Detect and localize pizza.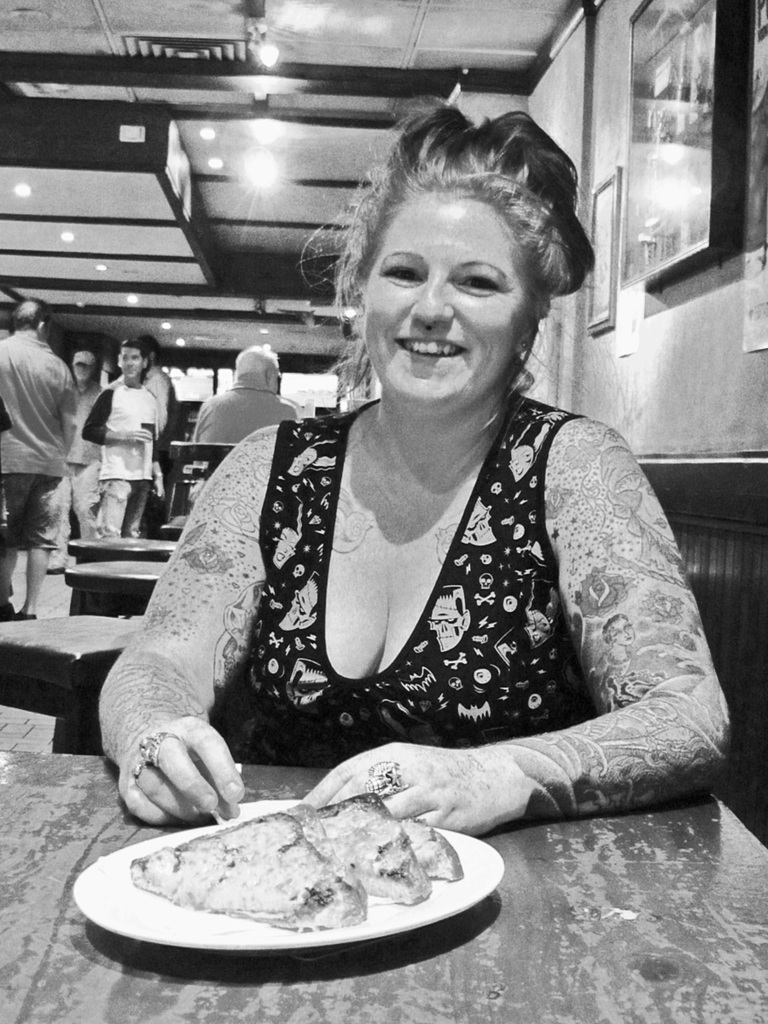
Localized at (128,806,359,932).
